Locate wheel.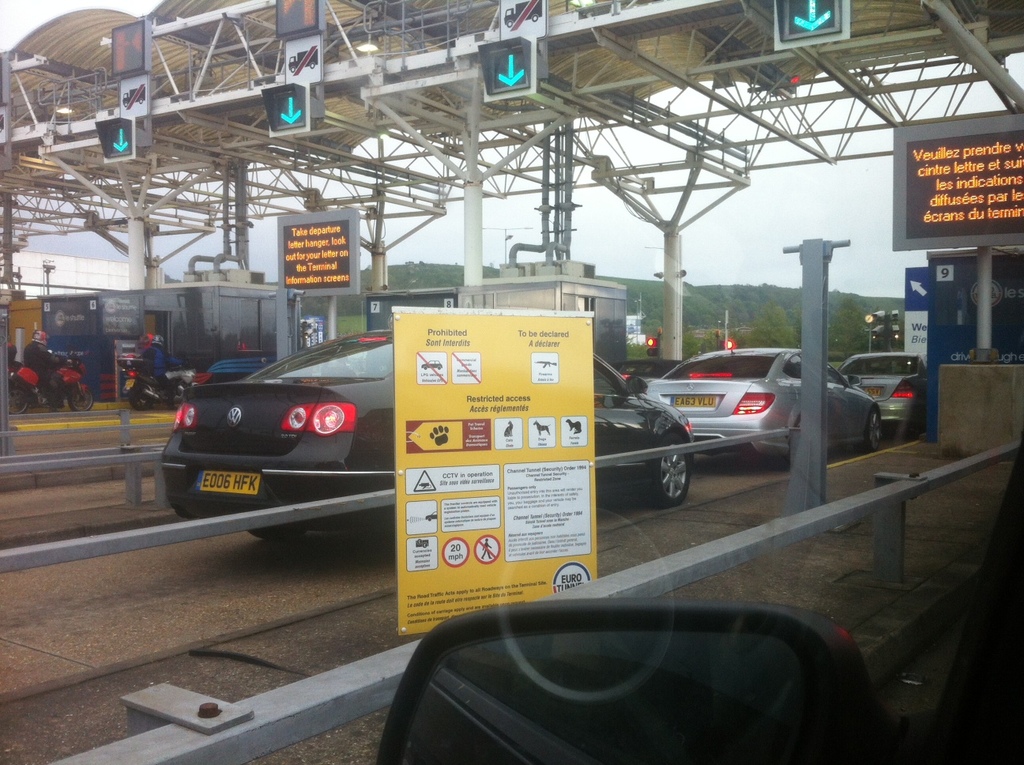
Bounding box: 247 510 307 536.
